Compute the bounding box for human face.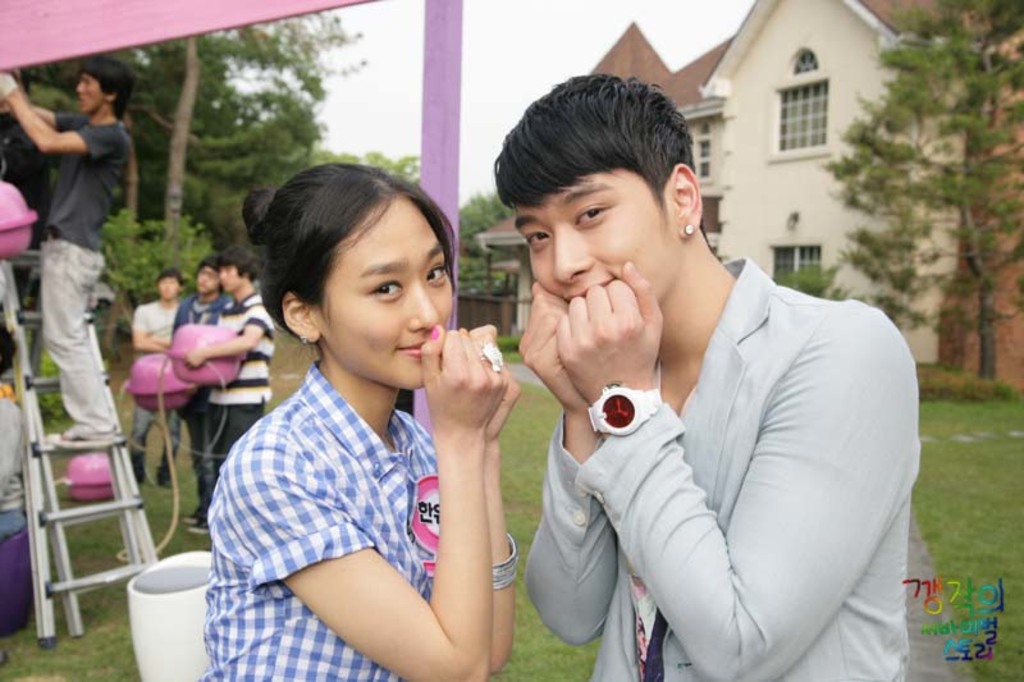
pyautogui.locateOnScreen(214, 264, 250, 290).
